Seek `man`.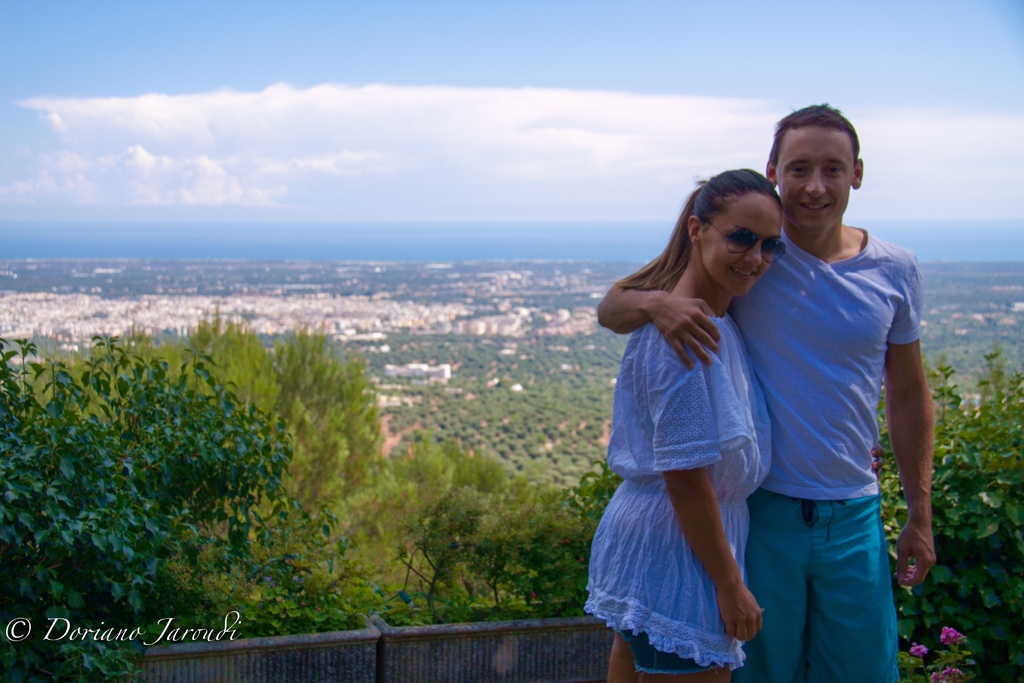
box(593, 98, 932, 680).
